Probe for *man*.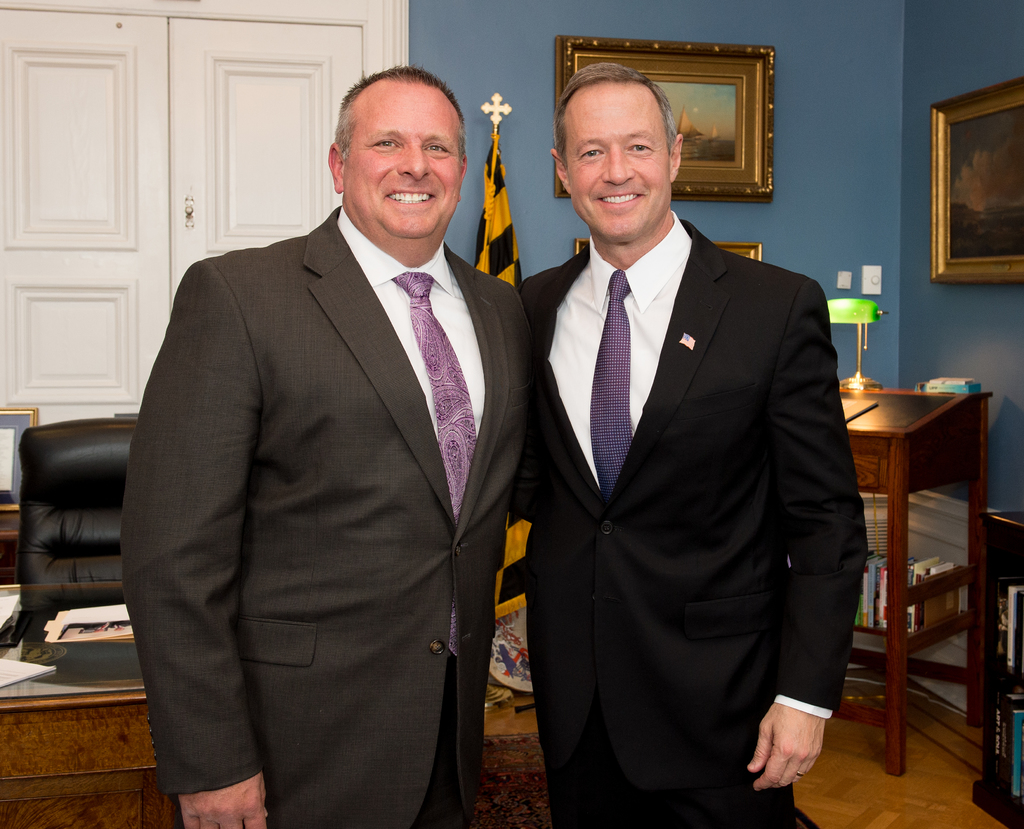
Probe result: (515, 63, 867, 828).
